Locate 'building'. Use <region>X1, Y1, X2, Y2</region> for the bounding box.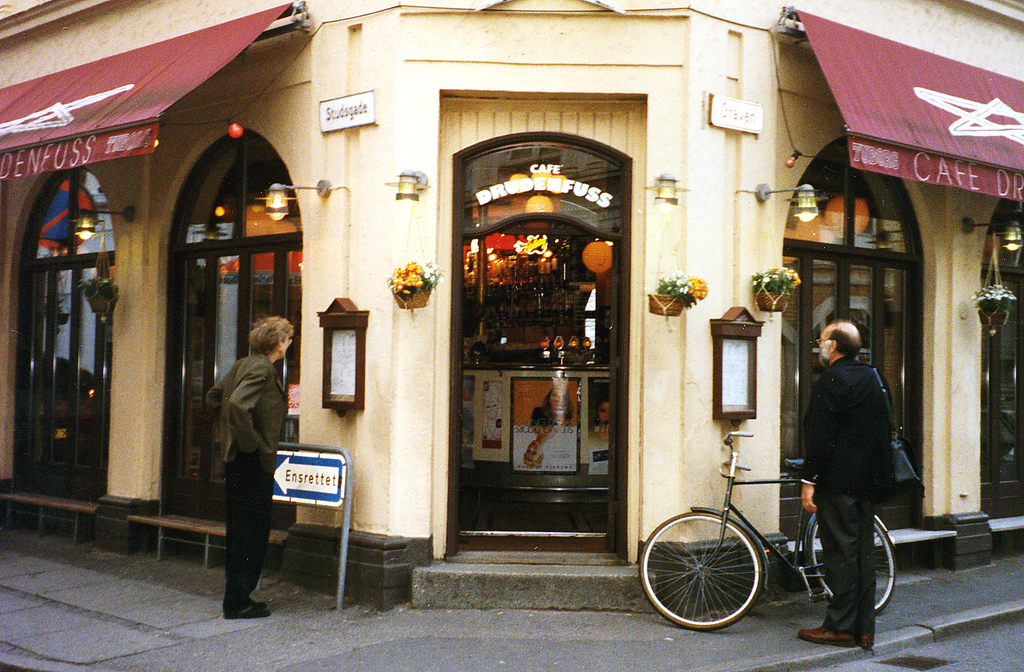
<region>0, 0, 1023, 613</region>.
